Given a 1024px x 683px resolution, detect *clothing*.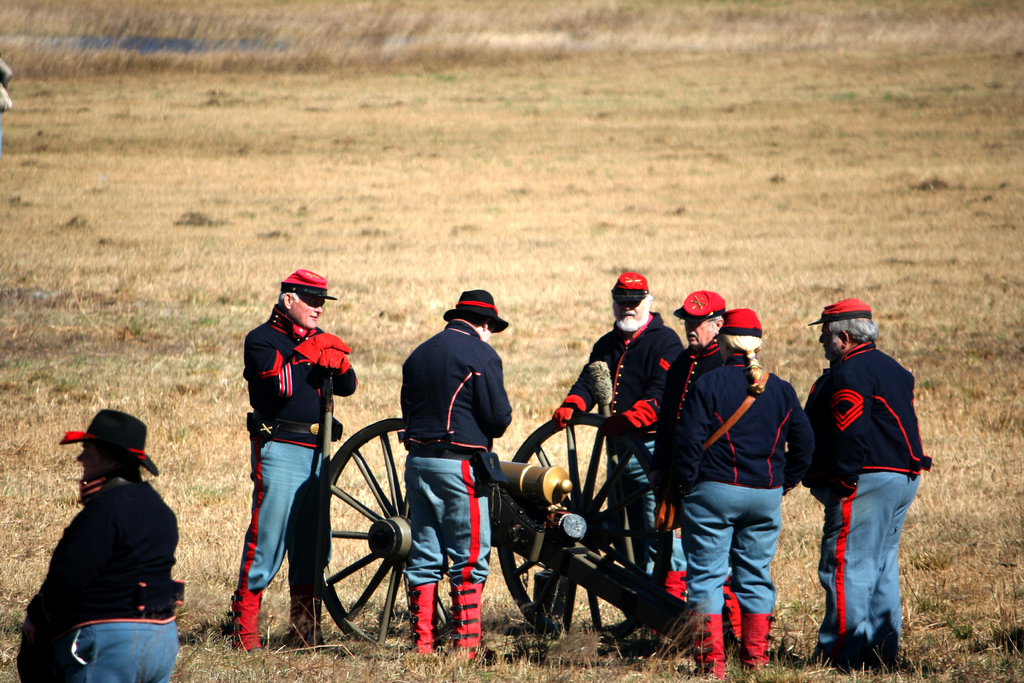
box(3, 473, 200, 682).
